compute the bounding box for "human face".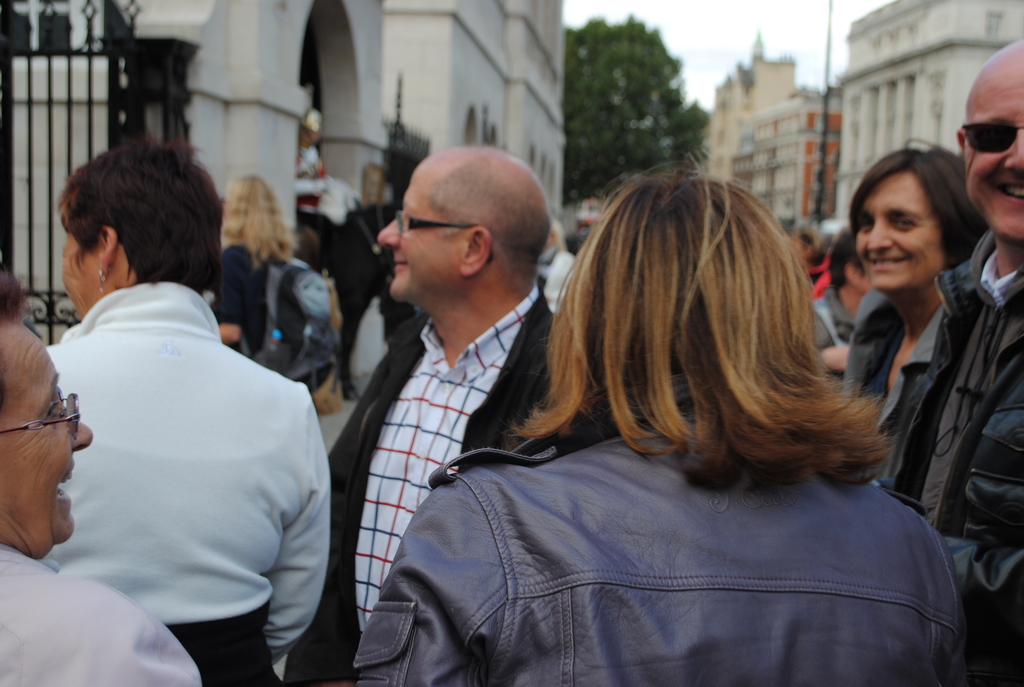
0 321 98 552.
